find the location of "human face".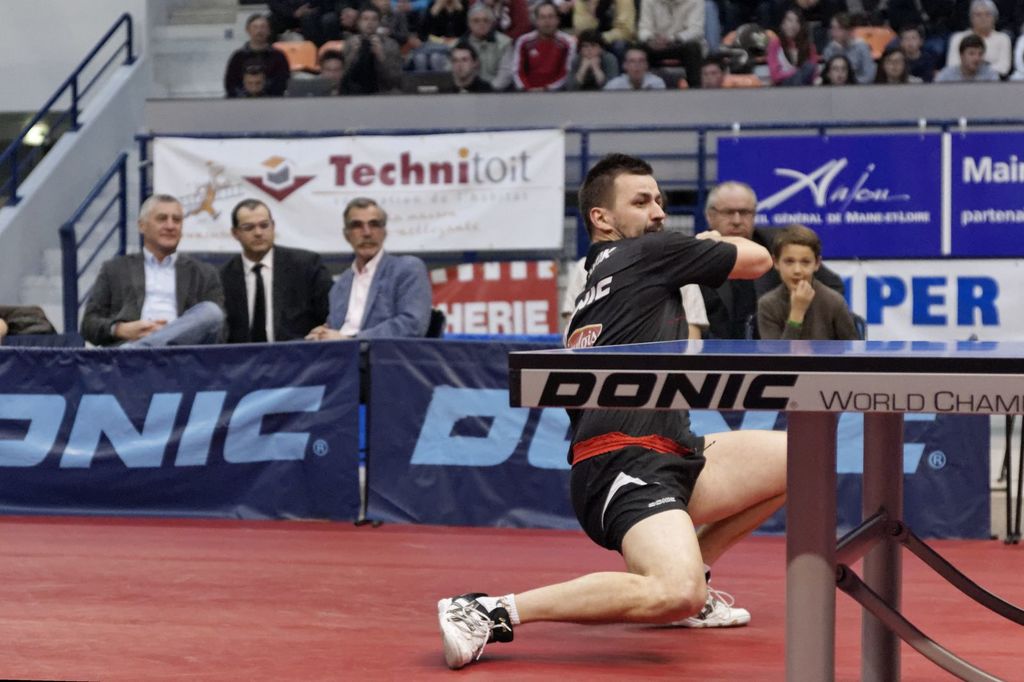
Location: 577/33/600/57.
